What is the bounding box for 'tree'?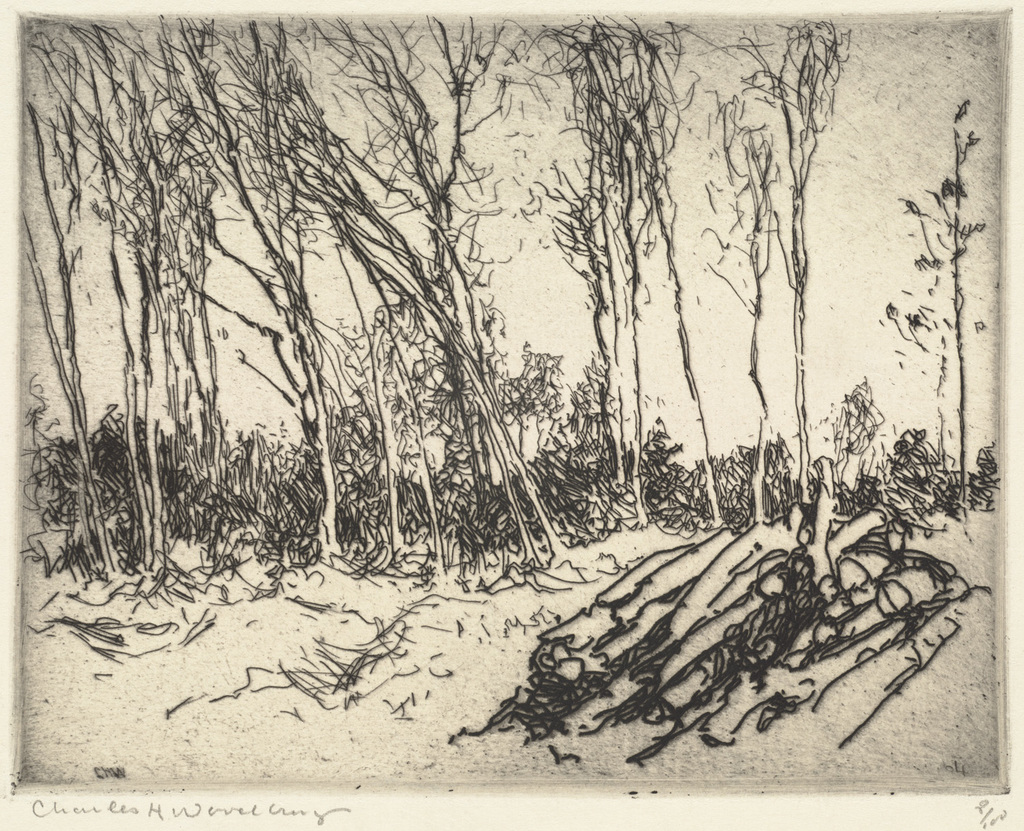
10, 52, 1000, 714.
